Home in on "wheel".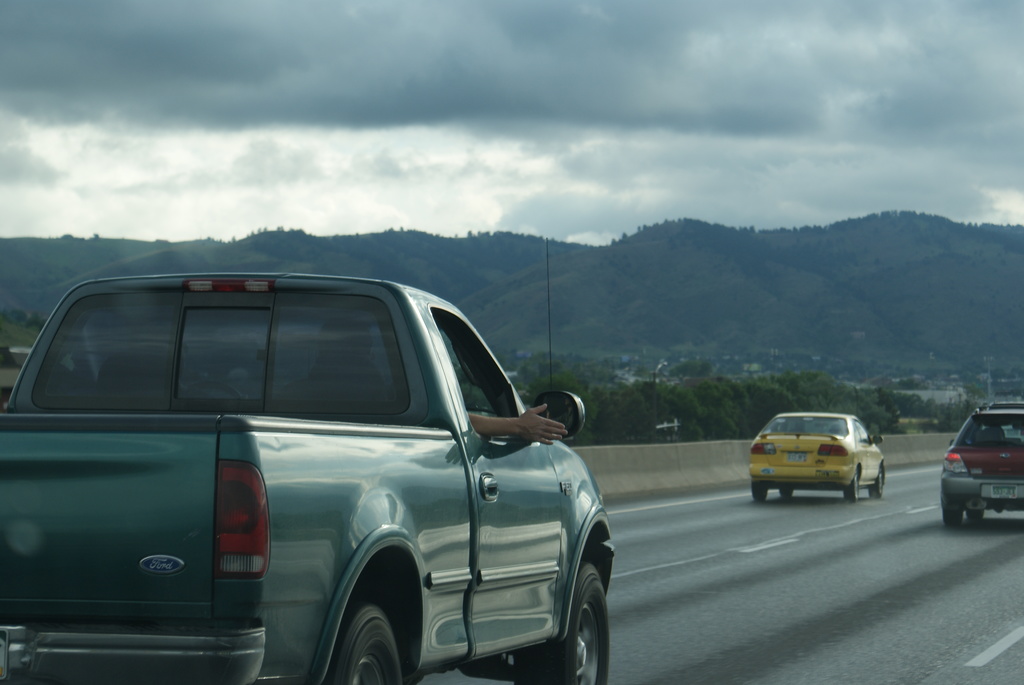
Homed in at (328,606,405,684).
